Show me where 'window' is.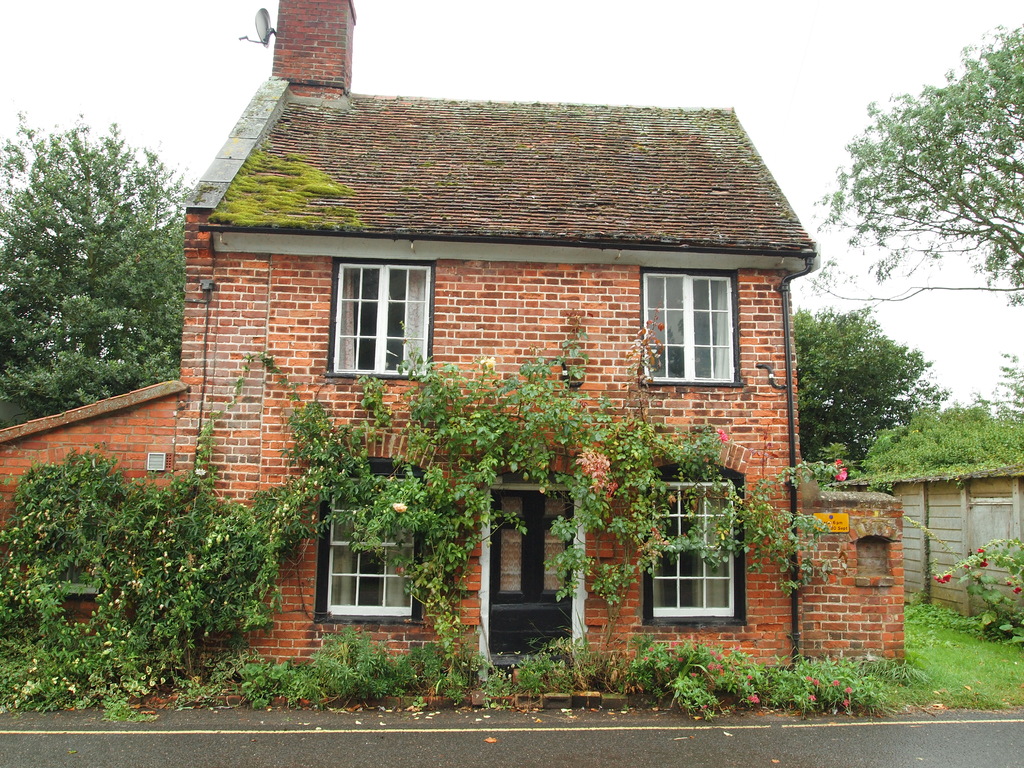
'window' is at <box>650,479,735,621</box>.
